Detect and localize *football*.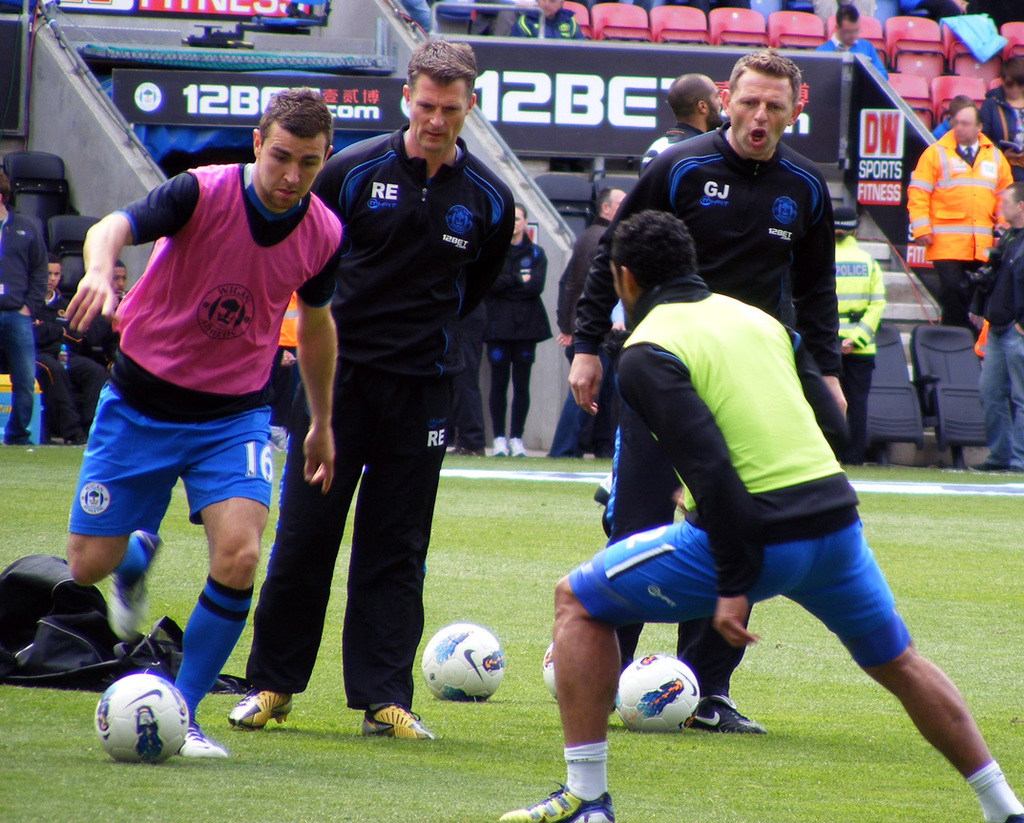
Localized at 91,671,188,763.
